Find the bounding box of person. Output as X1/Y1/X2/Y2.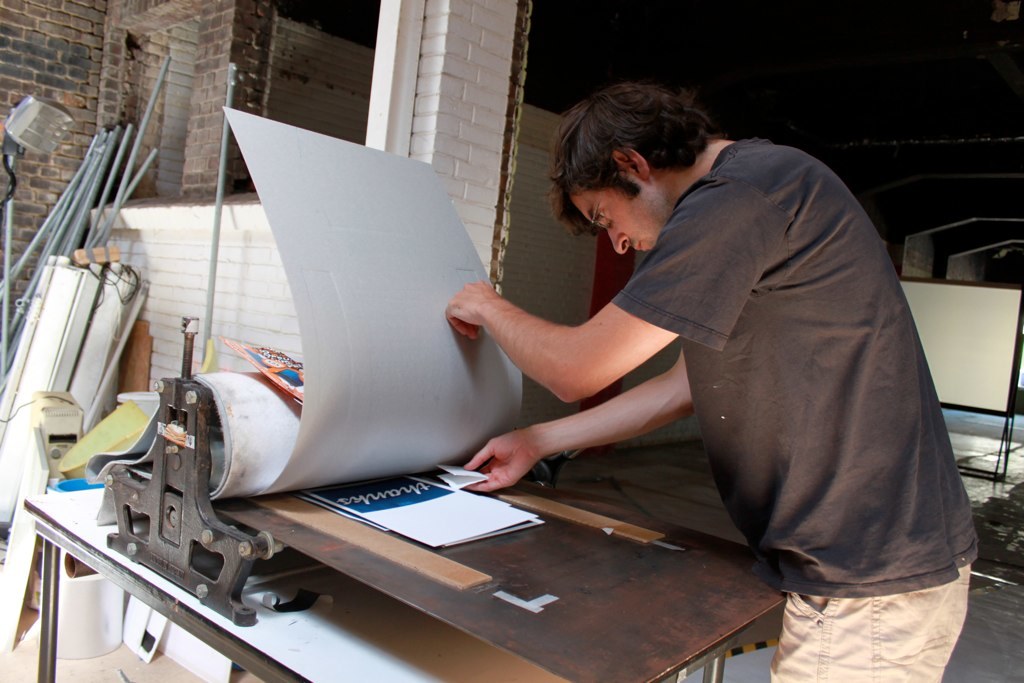
425/79/983/682.
